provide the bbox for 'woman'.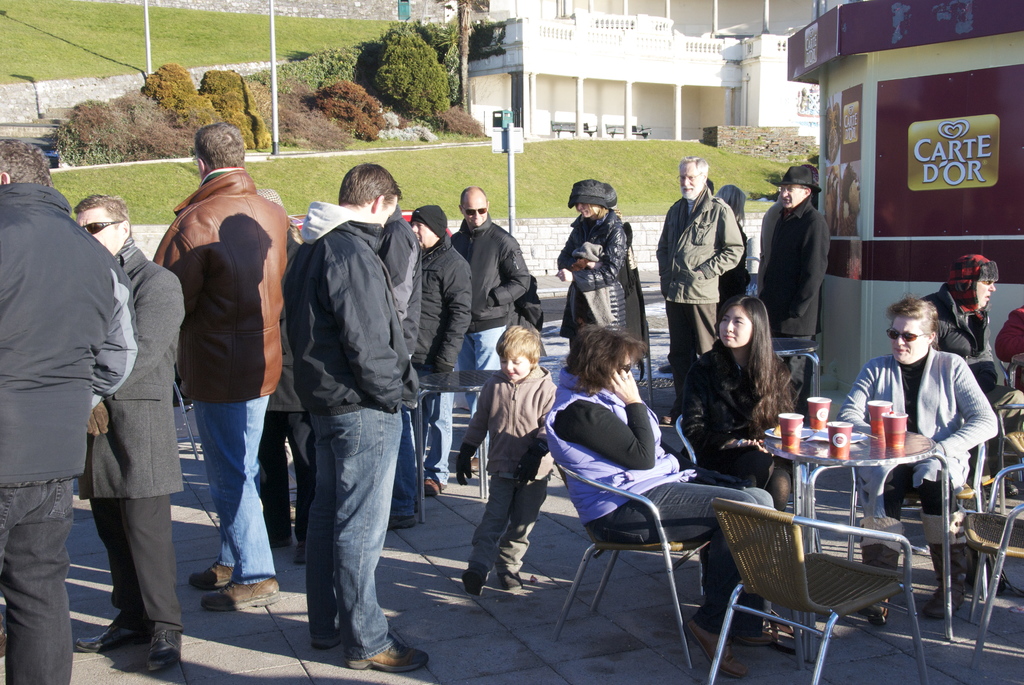
716:185:750:308.
